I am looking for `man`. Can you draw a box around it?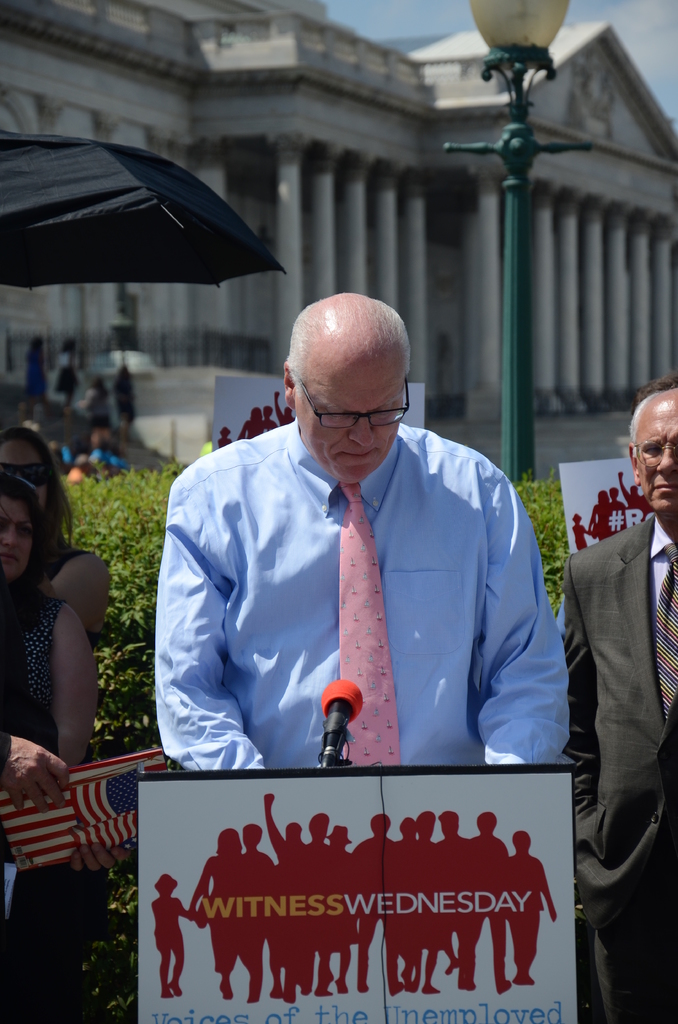
Sure, the bounding box is {"x1": 475, "y1": 809, "x2": 508, "y2": 998}.
